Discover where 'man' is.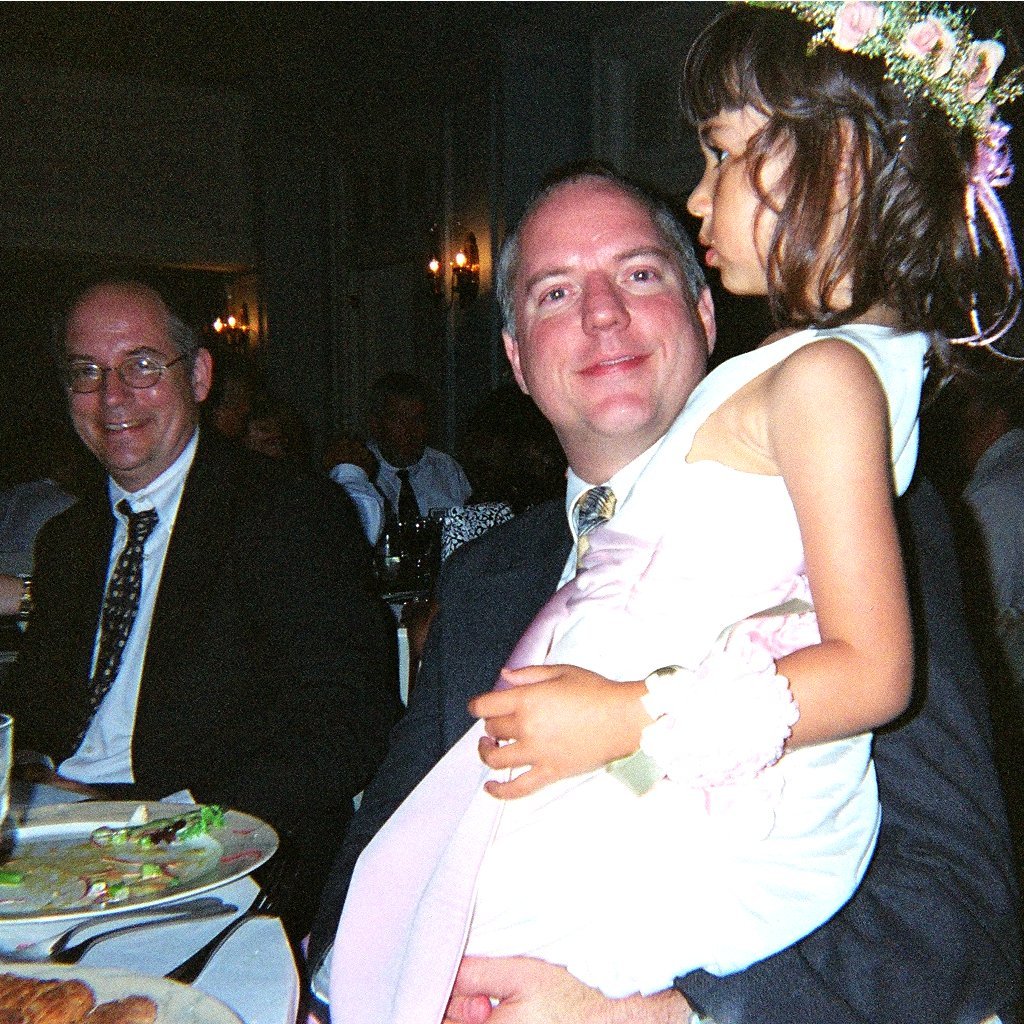
Discovered at left=301, top=159, right=1023, bottom=1023.
